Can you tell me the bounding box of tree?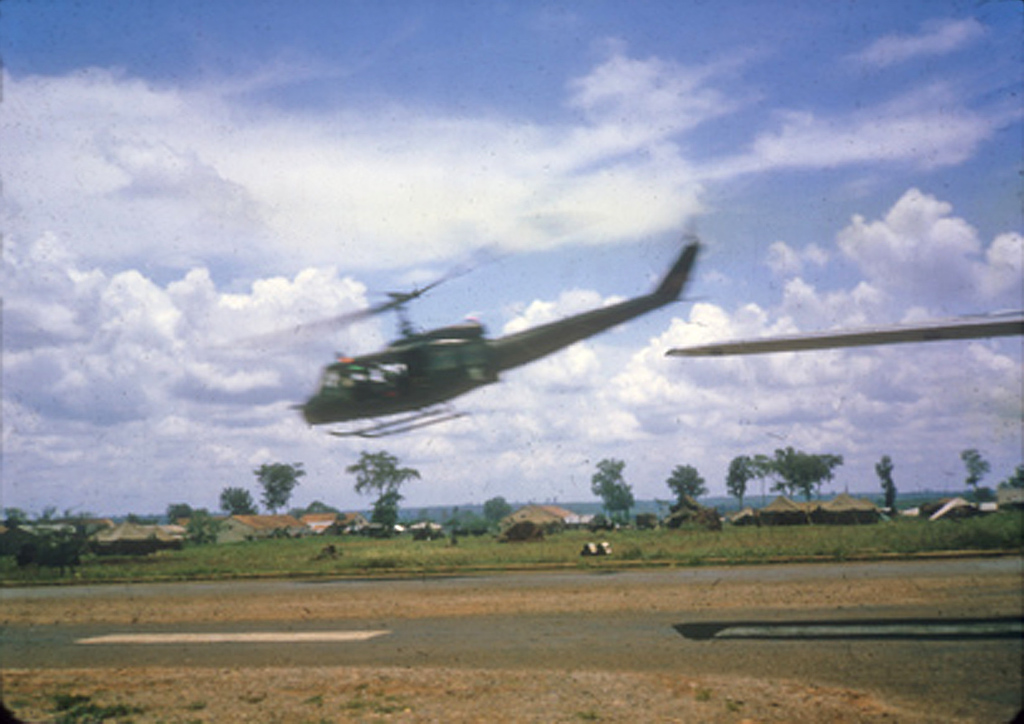
<bbox>871, 459, 897, 516</bbox>.
